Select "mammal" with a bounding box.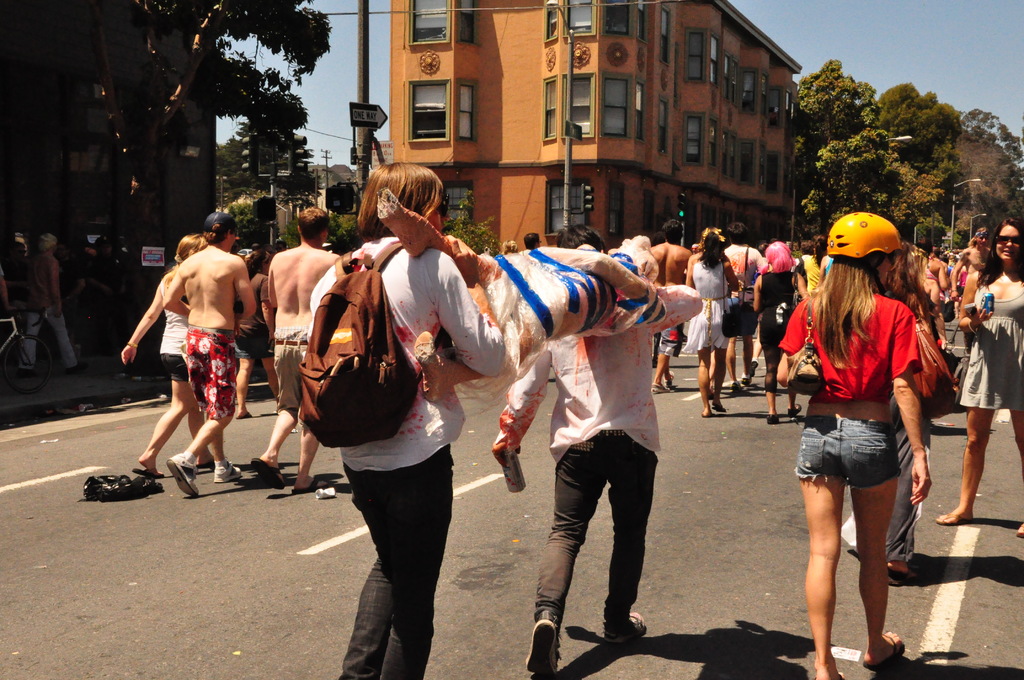
BBox(503, 238, 518, 255).
